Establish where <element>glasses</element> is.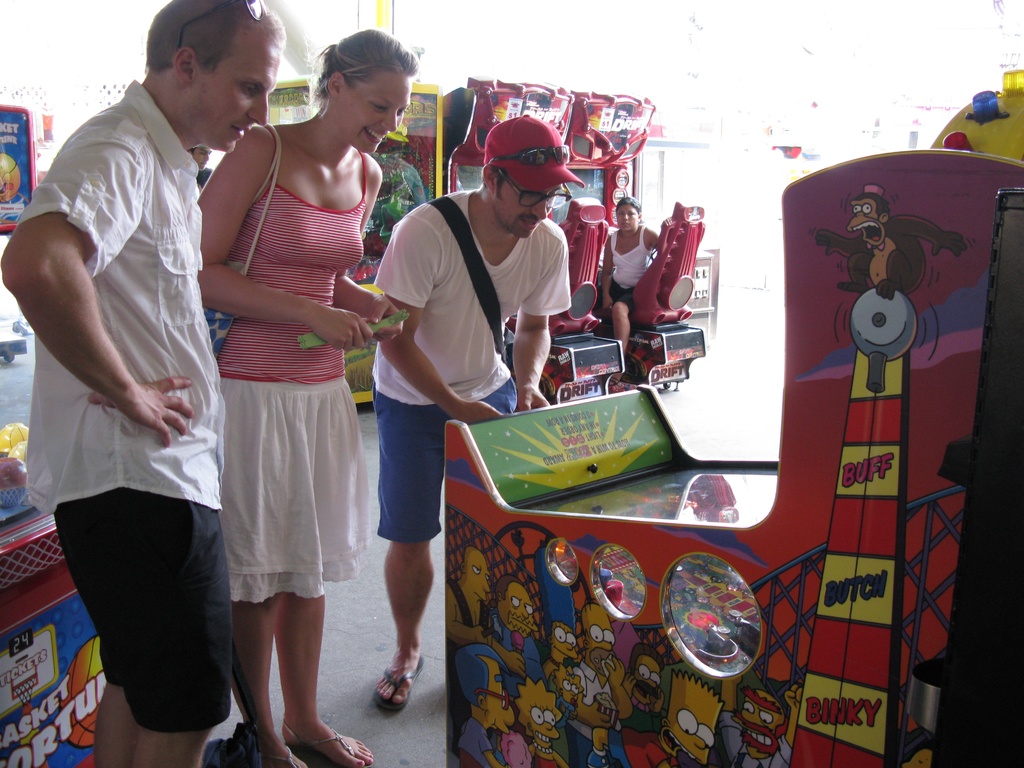
Established at (left=489, top=146, right=573, bottom=166).
